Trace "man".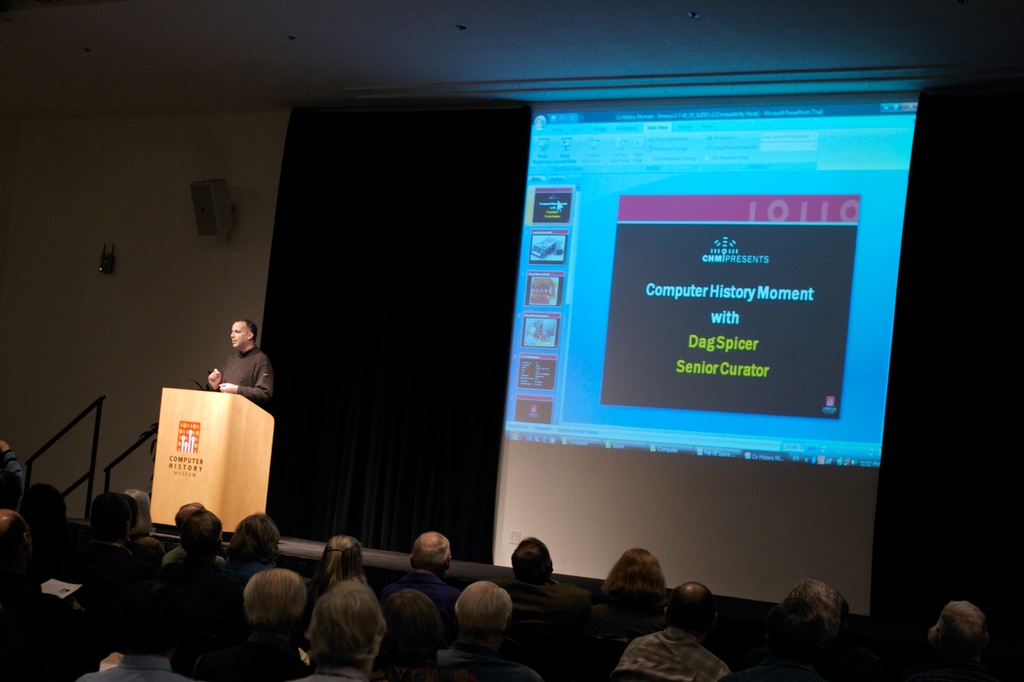
Traced to {"left": 0, "top": 511, "right": 89, "bottom": 681}.
